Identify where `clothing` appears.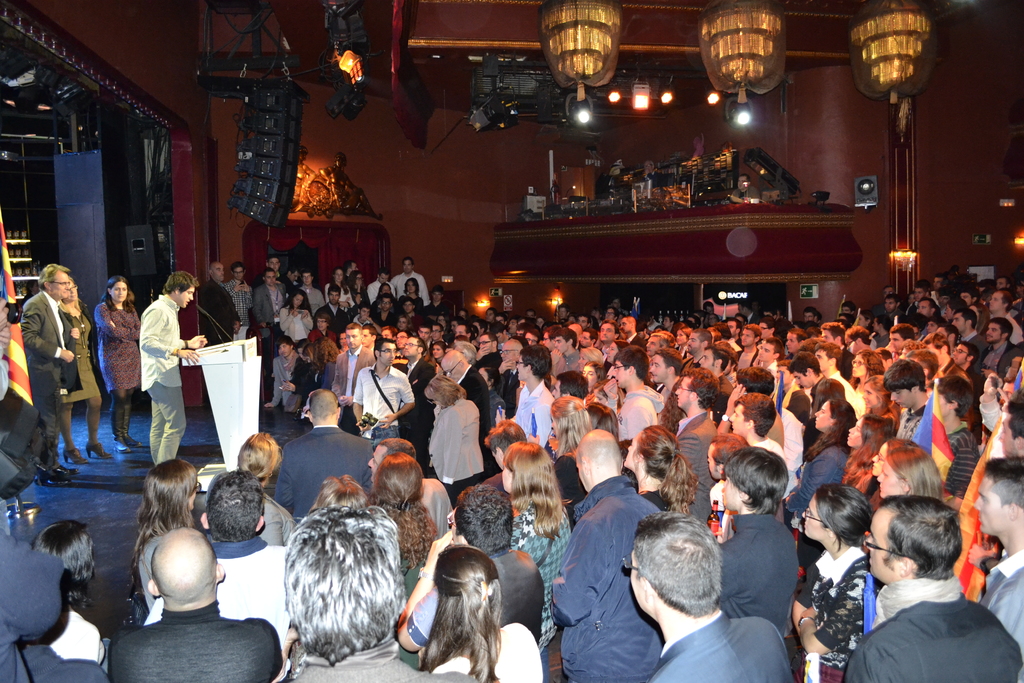
Appears at BBox(333, 343, 378, 431).
